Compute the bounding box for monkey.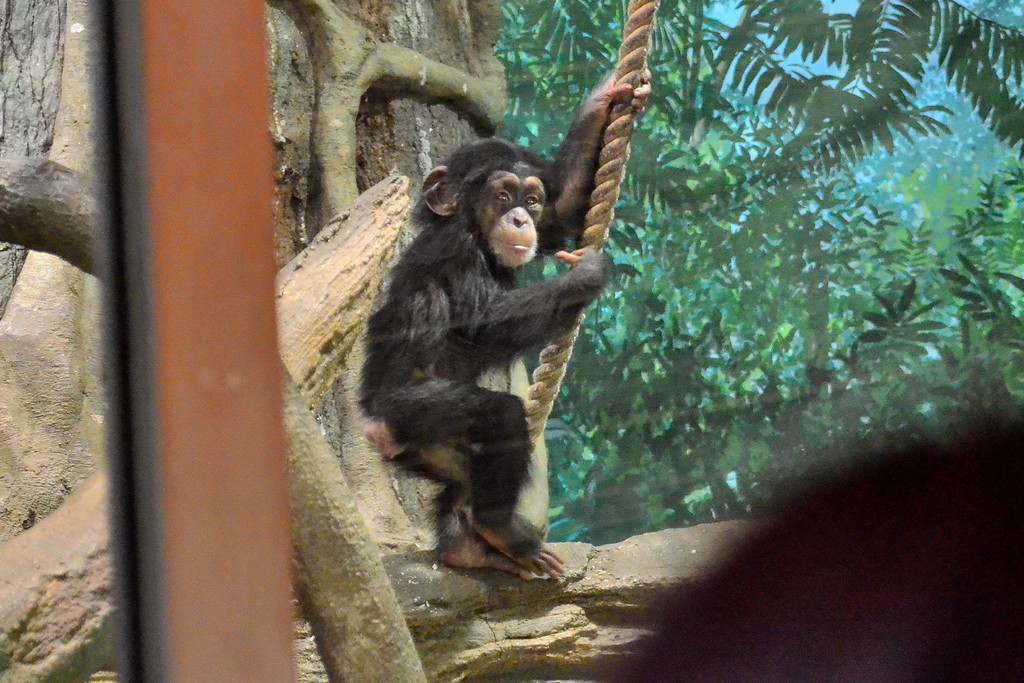
(356,71,650,583).
